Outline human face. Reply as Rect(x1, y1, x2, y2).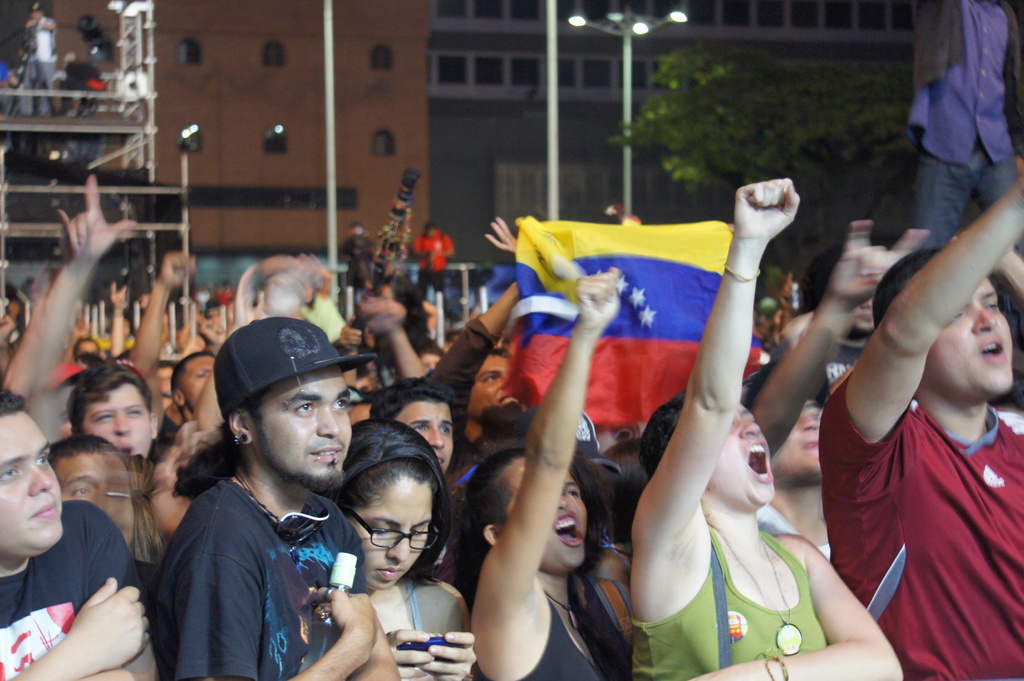
Rect(709, 395, 778, 509).
